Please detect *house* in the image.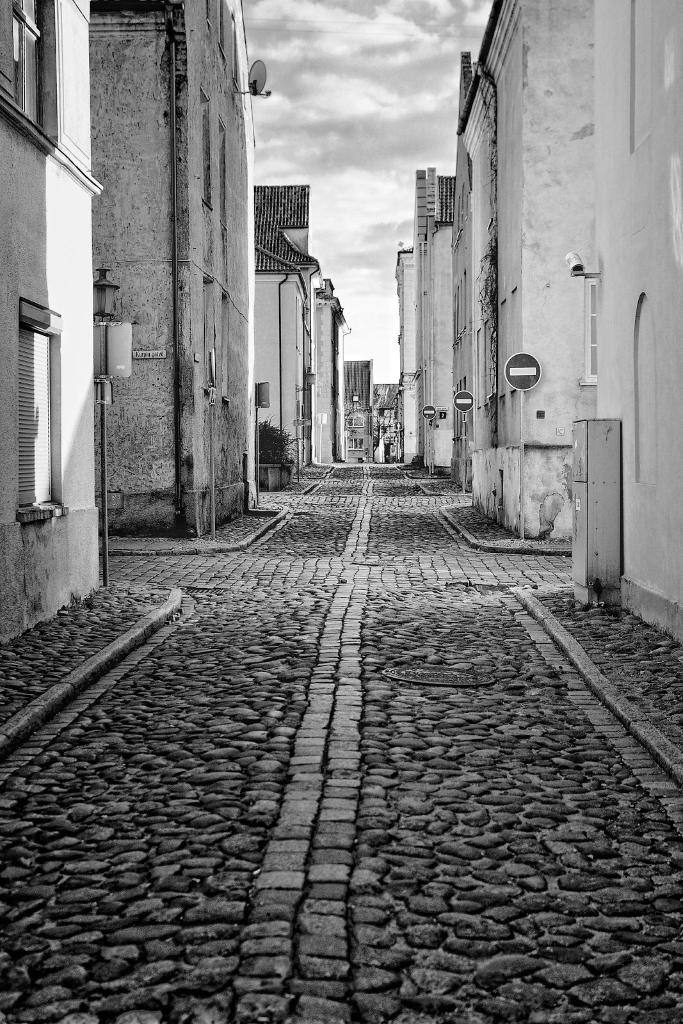
[left=399, top=244, right=407, bottom=468].
